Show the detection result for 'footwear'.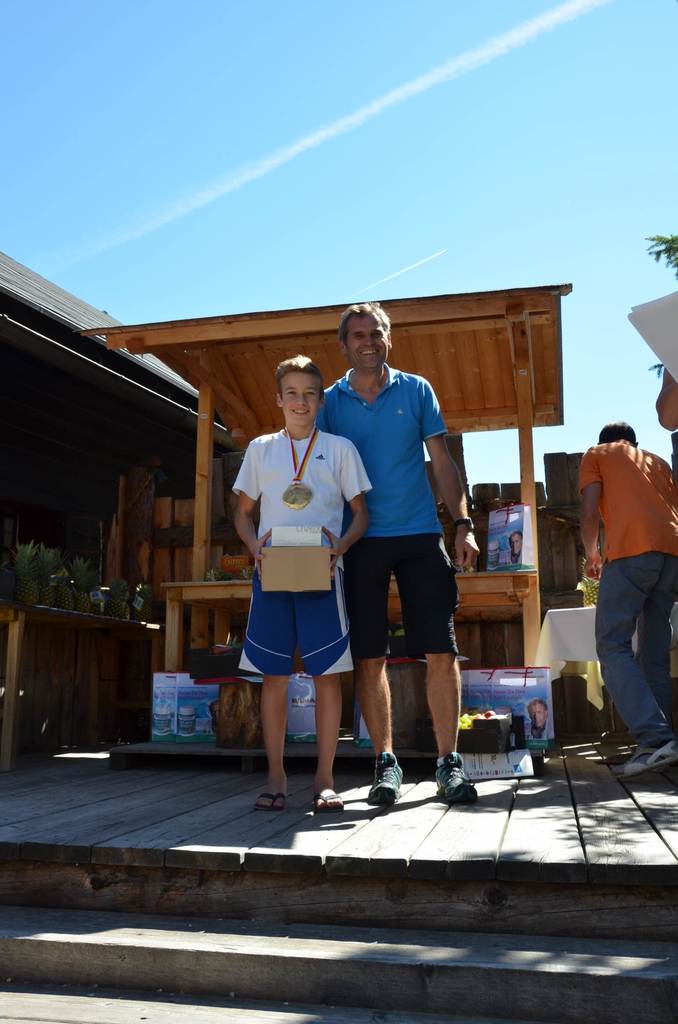
[618, 738, 677, 778].
